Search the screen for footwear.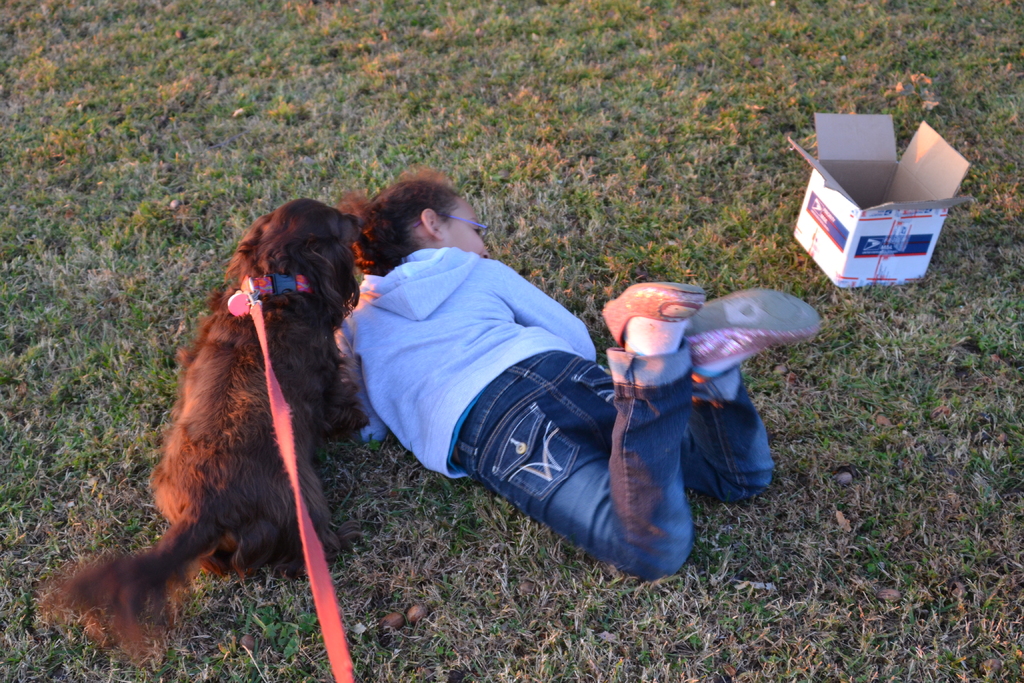
Found at (600, 276, 716, 347).
